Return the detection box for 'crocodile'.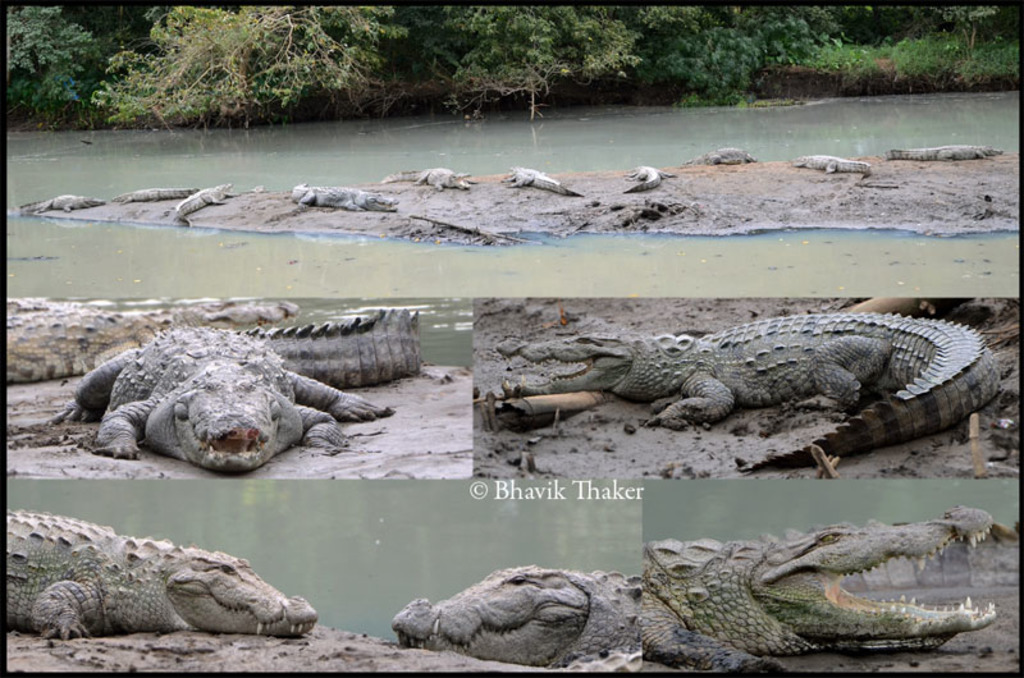
left=394, top=564, right=639, bottom=668.
